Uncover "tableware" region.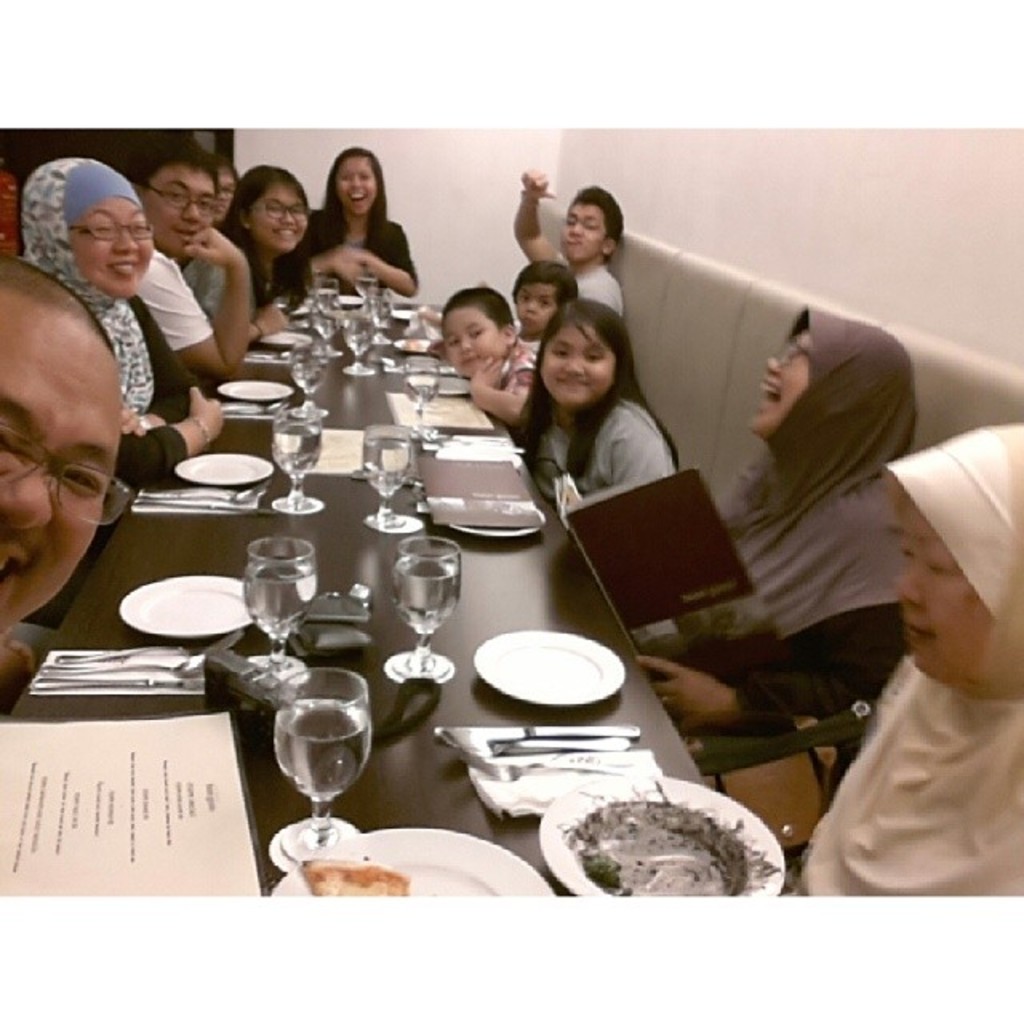
Uncovered: (x1=539, y1=768, x2=794, y2=904).
